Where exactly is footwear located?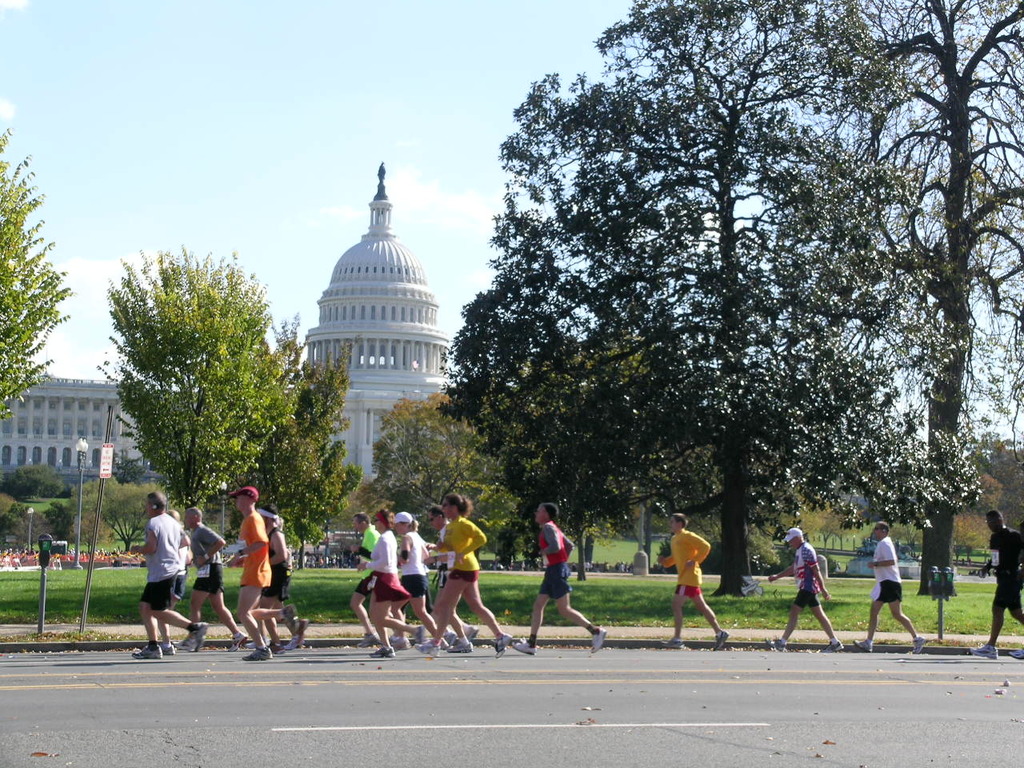
Its bounding box is left=854, top=638, right=874, bottom=650.
